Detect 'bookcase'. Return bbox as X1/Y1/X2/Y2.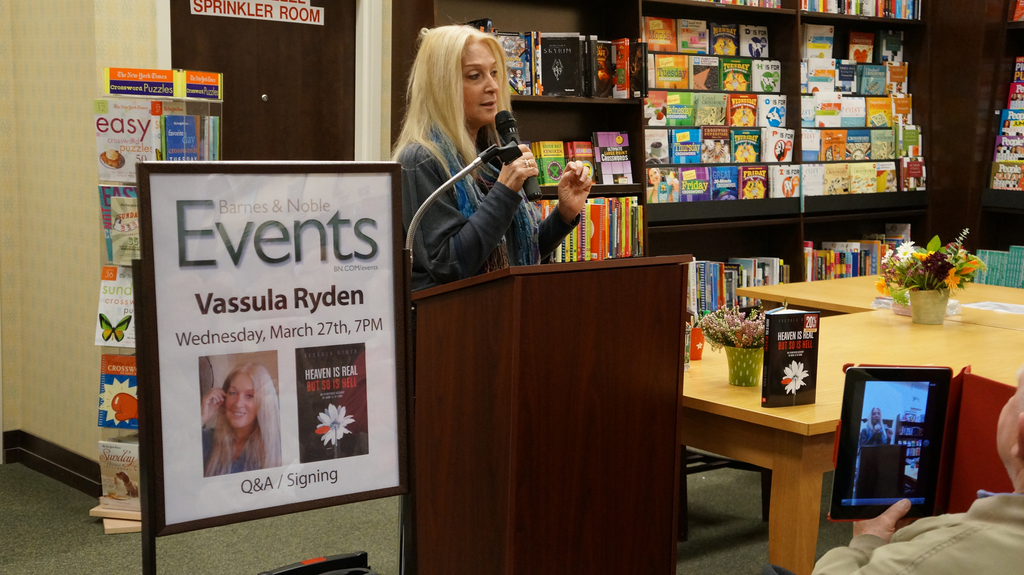
971/0/1023/221.
